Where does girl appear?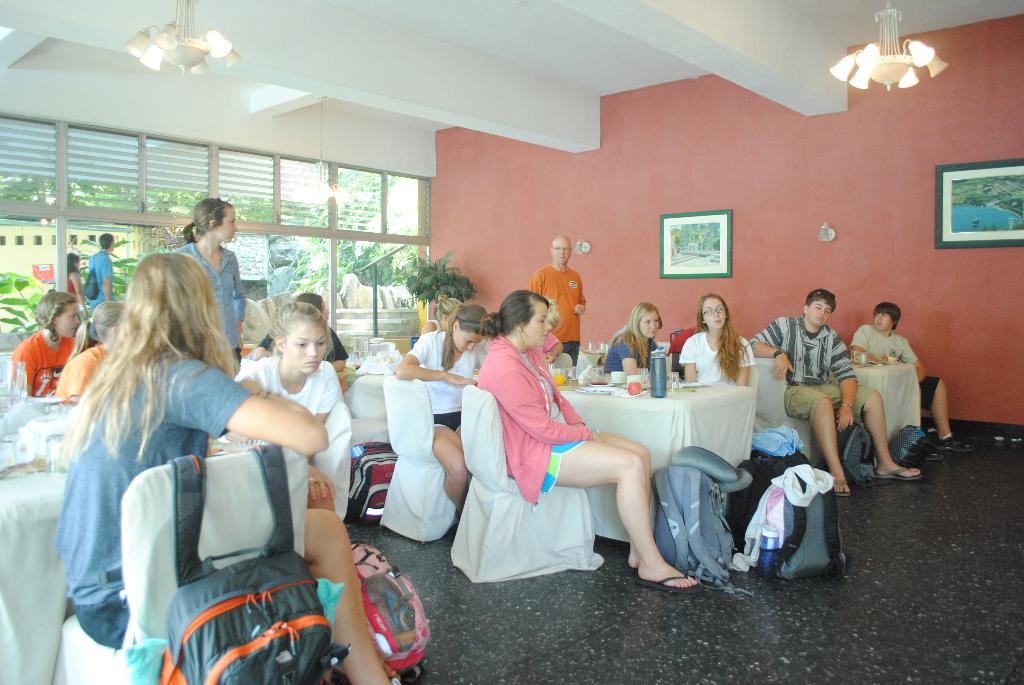
Appears at <bbox>680, 292, 755, 387</bbox>.
